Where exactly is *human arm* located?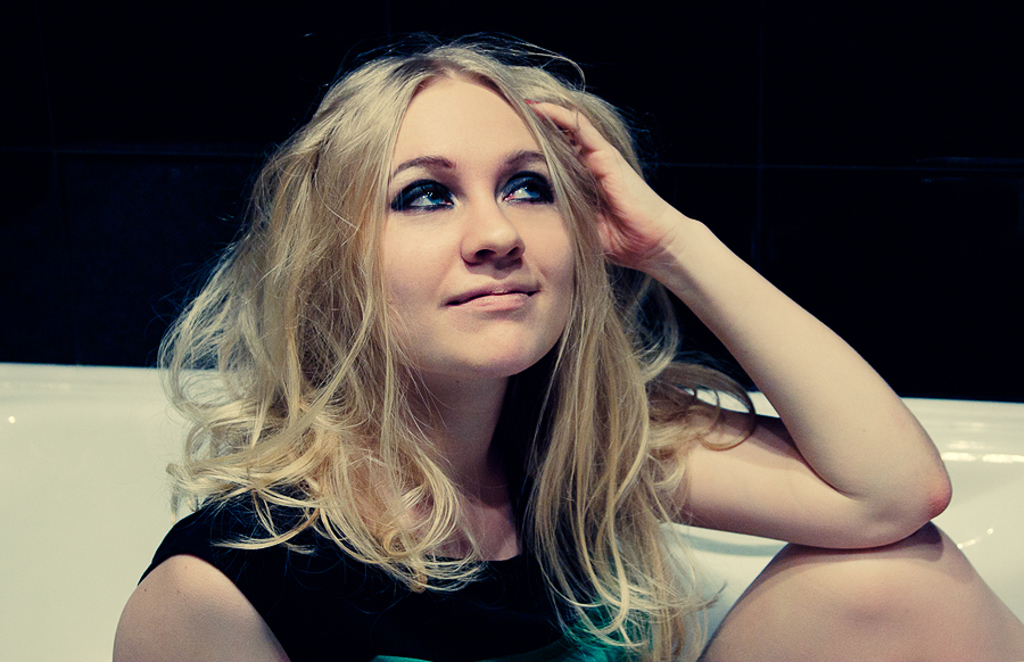
Its bounding box is 528/84/961/549.
